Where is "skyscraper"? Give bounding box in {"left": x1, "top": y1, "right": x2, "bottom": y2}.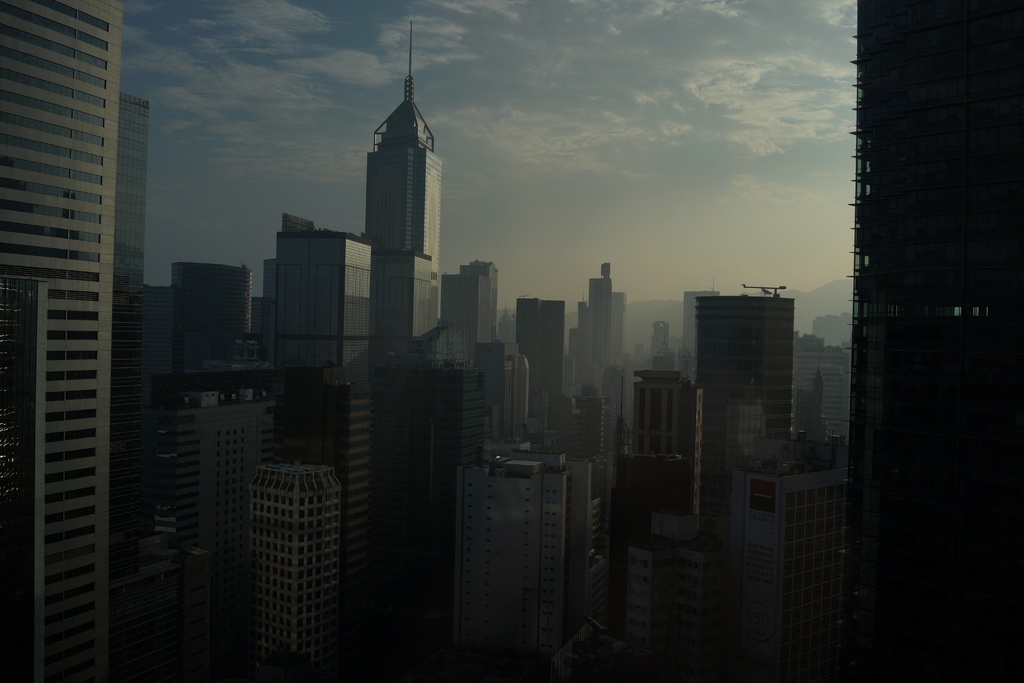
{"left": 851, "top": 0, "right": 1023, "bottom": 682}.
